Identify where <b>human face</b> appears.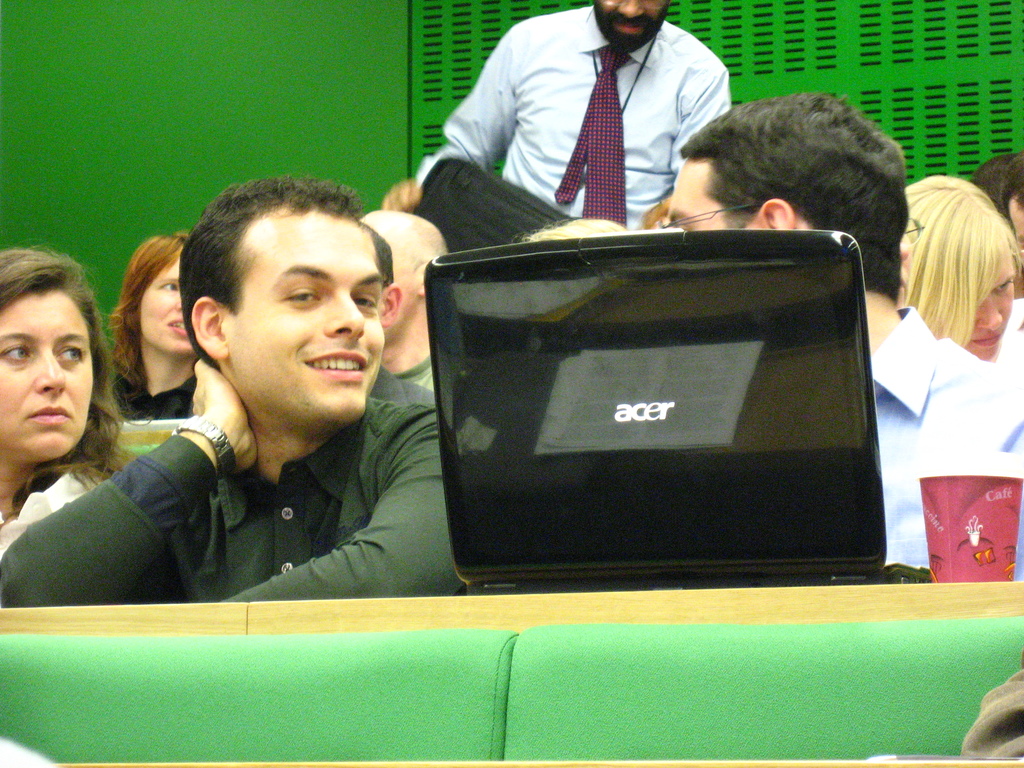
Appears at rect(225, 208, 387, 433).
